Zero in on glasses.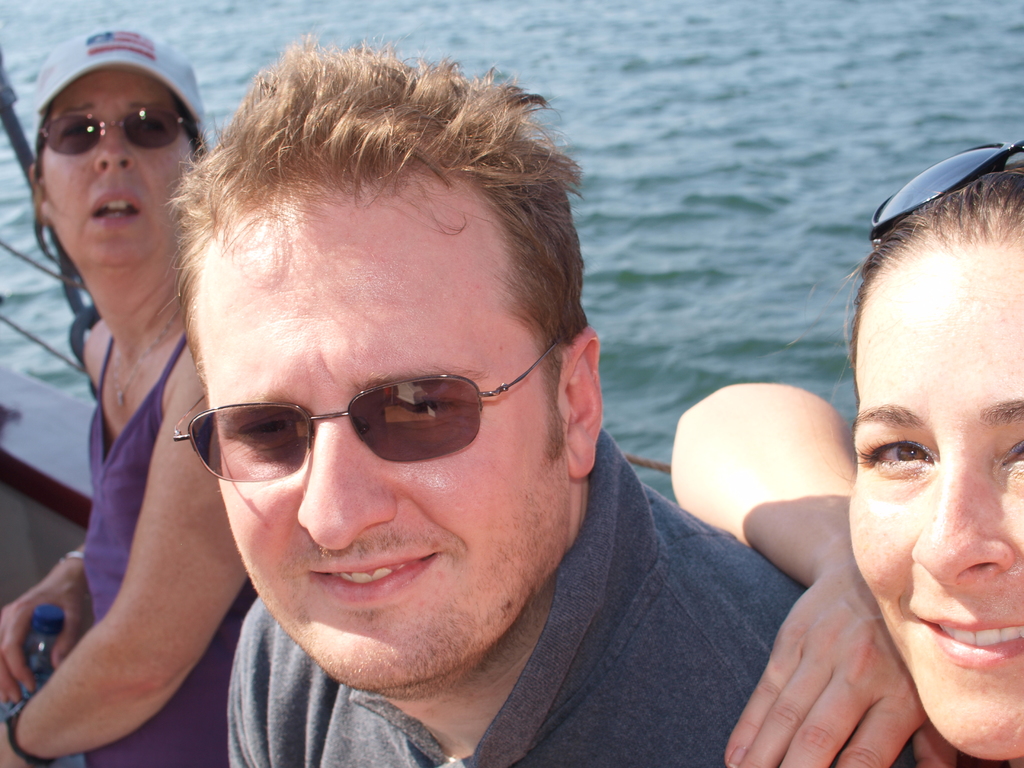
Zeroed in: bbox(867, 124, 1023, 254).
